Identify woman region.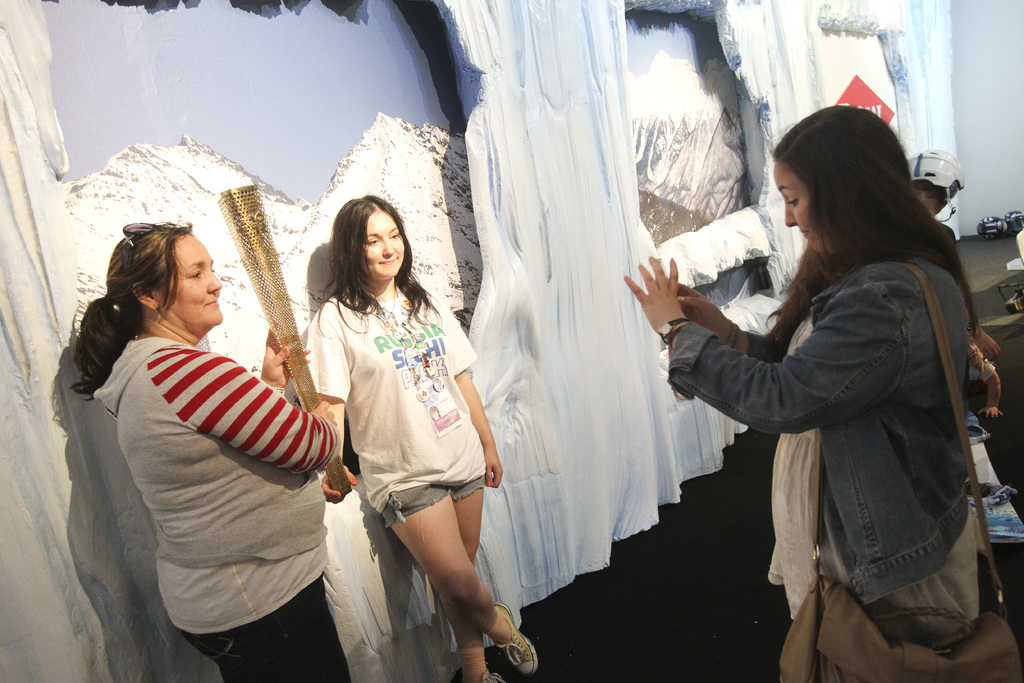
Region: [292,186,497,682].
